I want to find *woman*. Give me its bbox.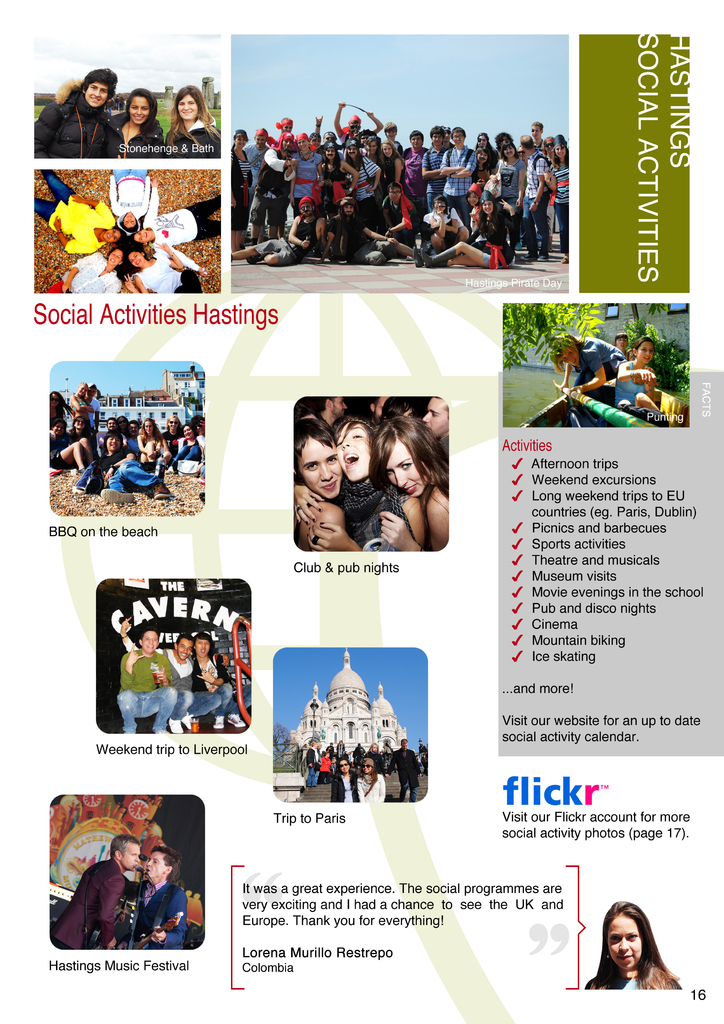
<region>288, 133, 323, 217</region>.
